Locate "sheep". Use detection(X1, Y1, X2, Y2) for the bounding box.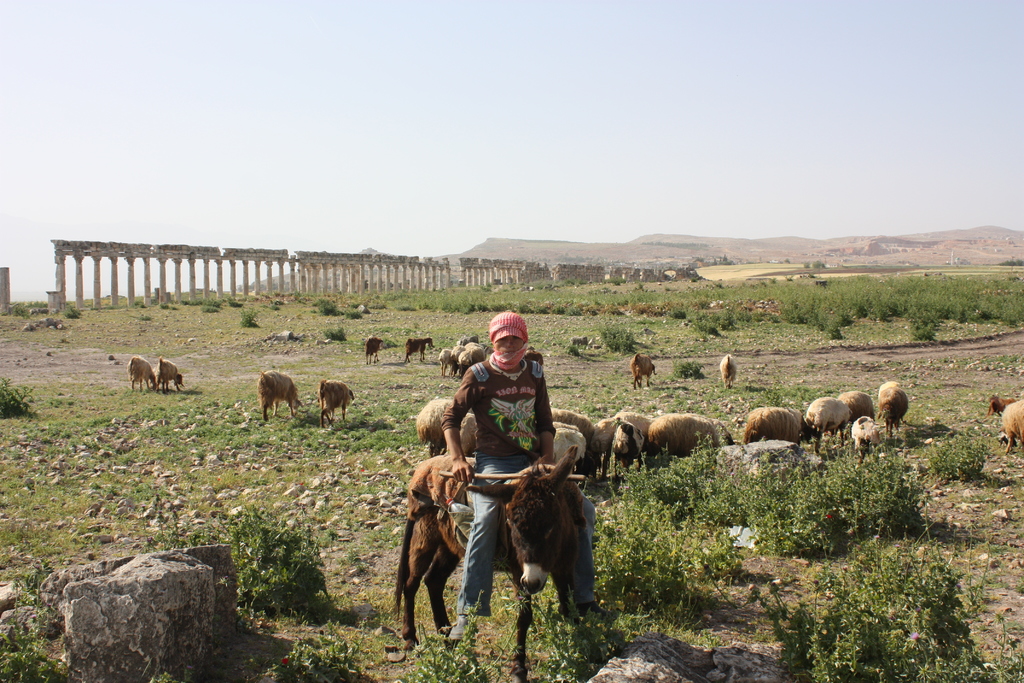
detection(255, 372, 305, 420).
